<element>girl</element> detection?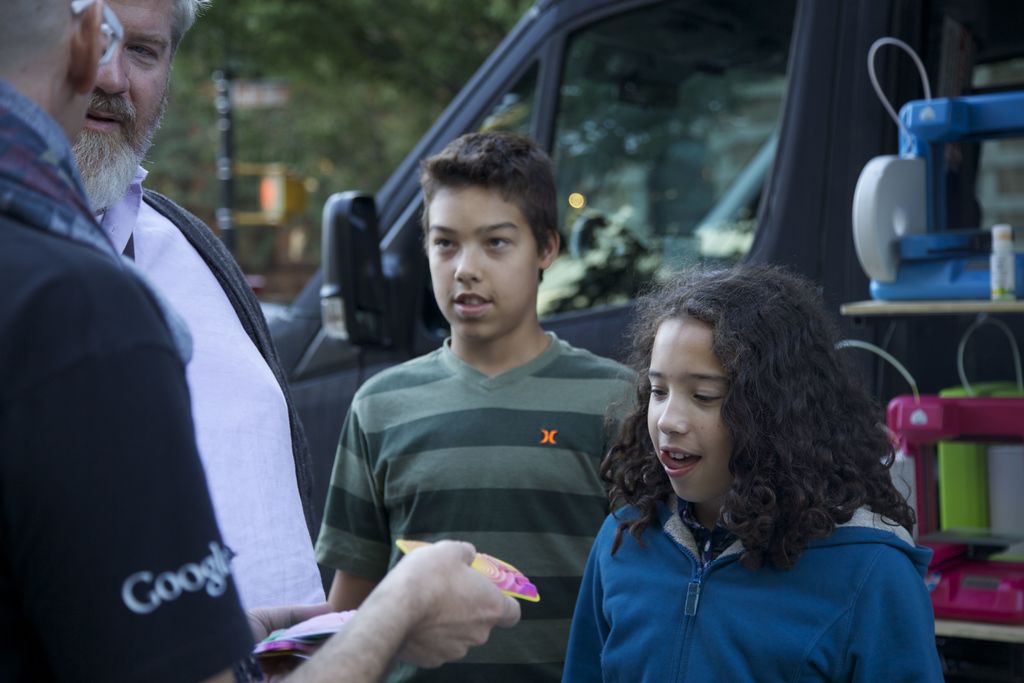
bbox(561, 261, 947, 682)
